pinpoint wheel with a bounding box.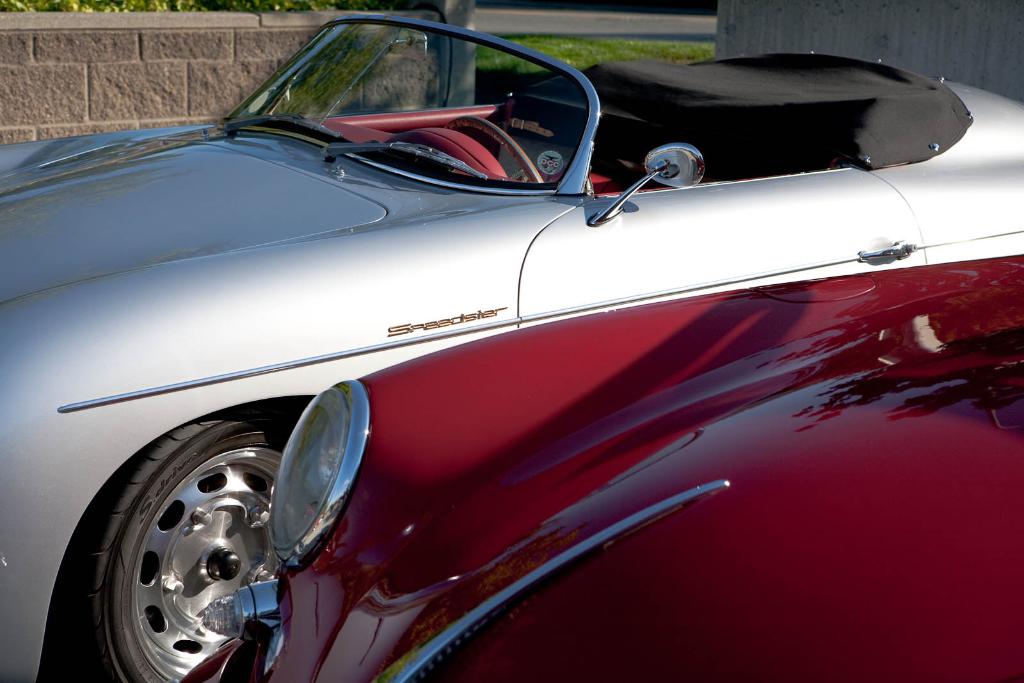
<box>445,113,544,191</box>.
